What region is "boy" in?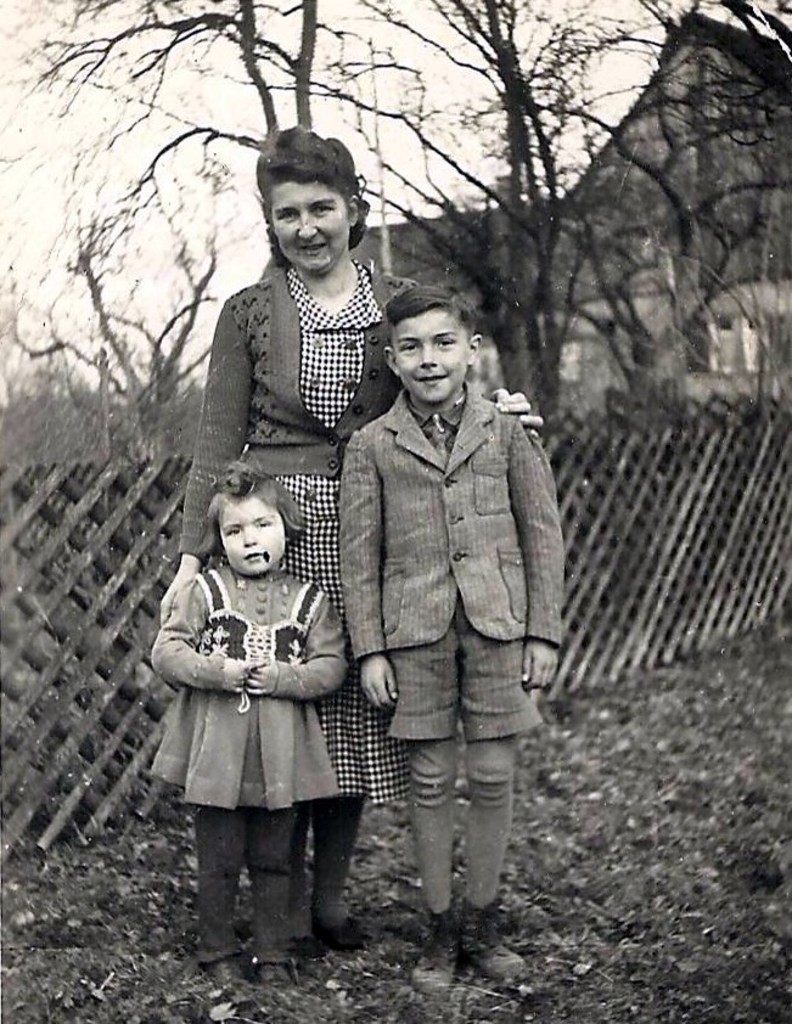
<region>330, 281, 563, 1000</region>.
